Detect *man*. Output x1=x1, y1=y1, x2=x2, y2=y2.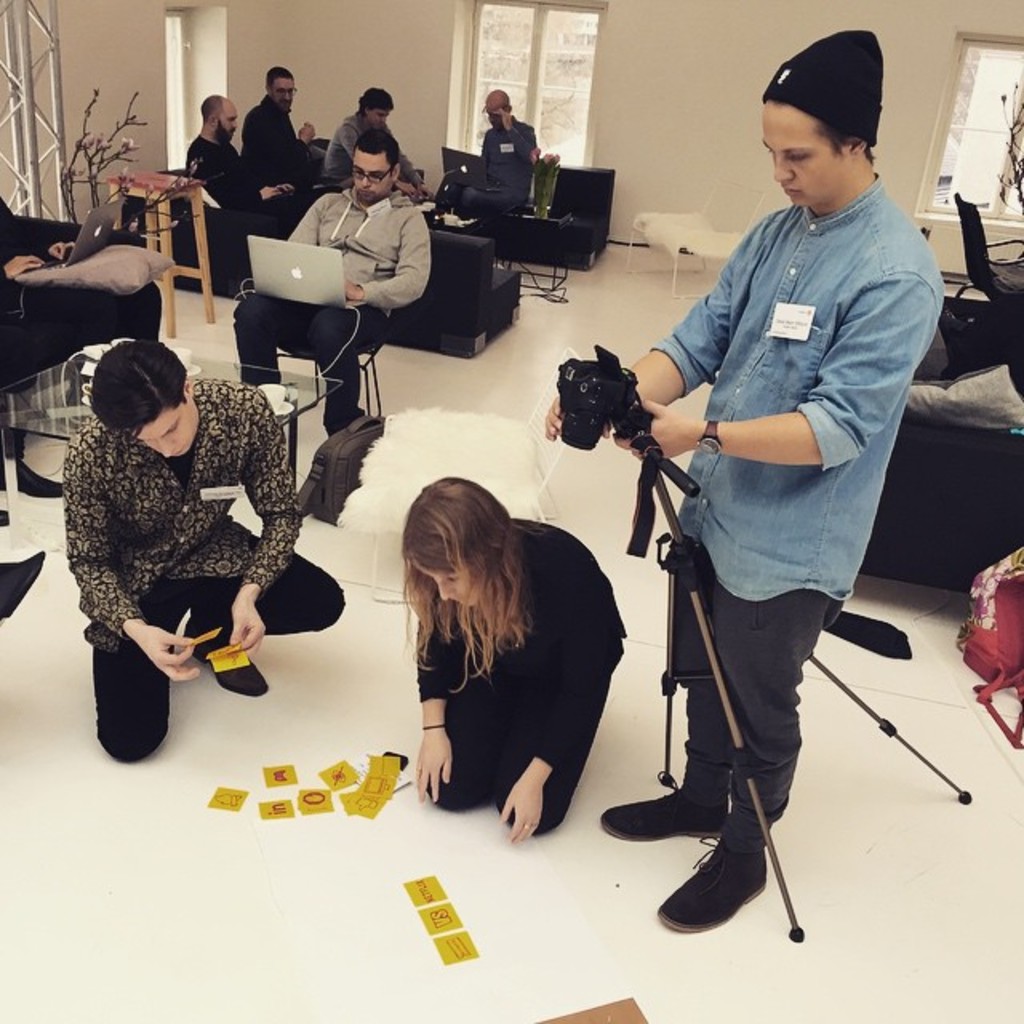
x1=322, y1=82, x2=450, y2=203.
